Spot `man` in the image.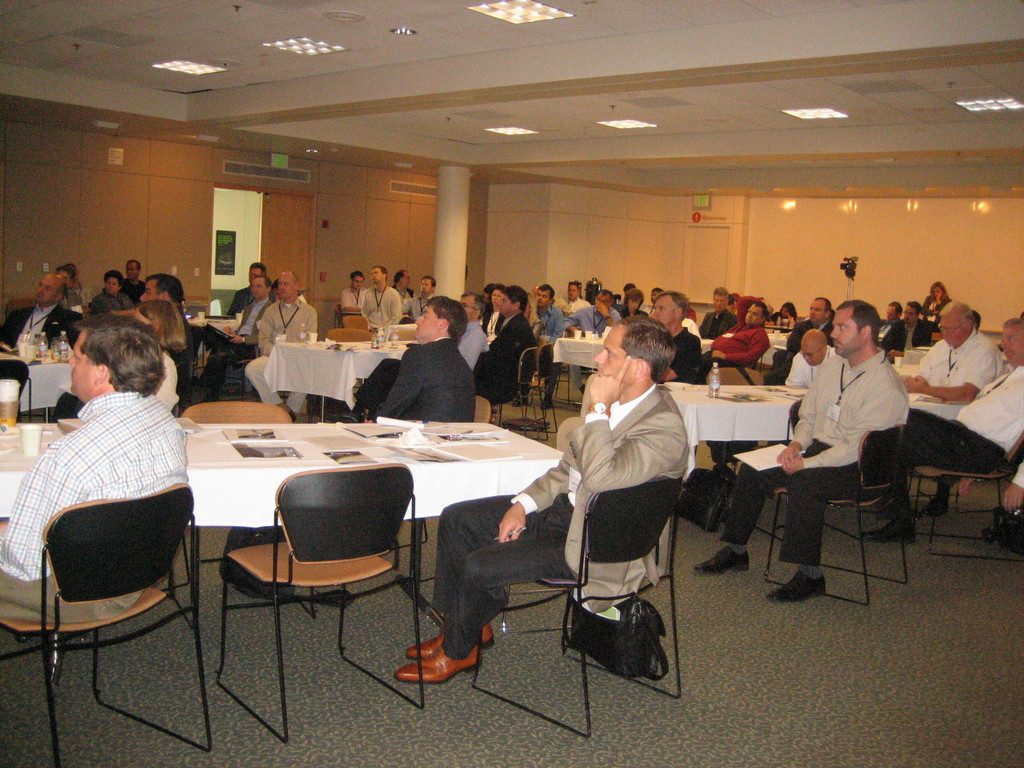
`man` found at region(0, 276, 79, 355).
